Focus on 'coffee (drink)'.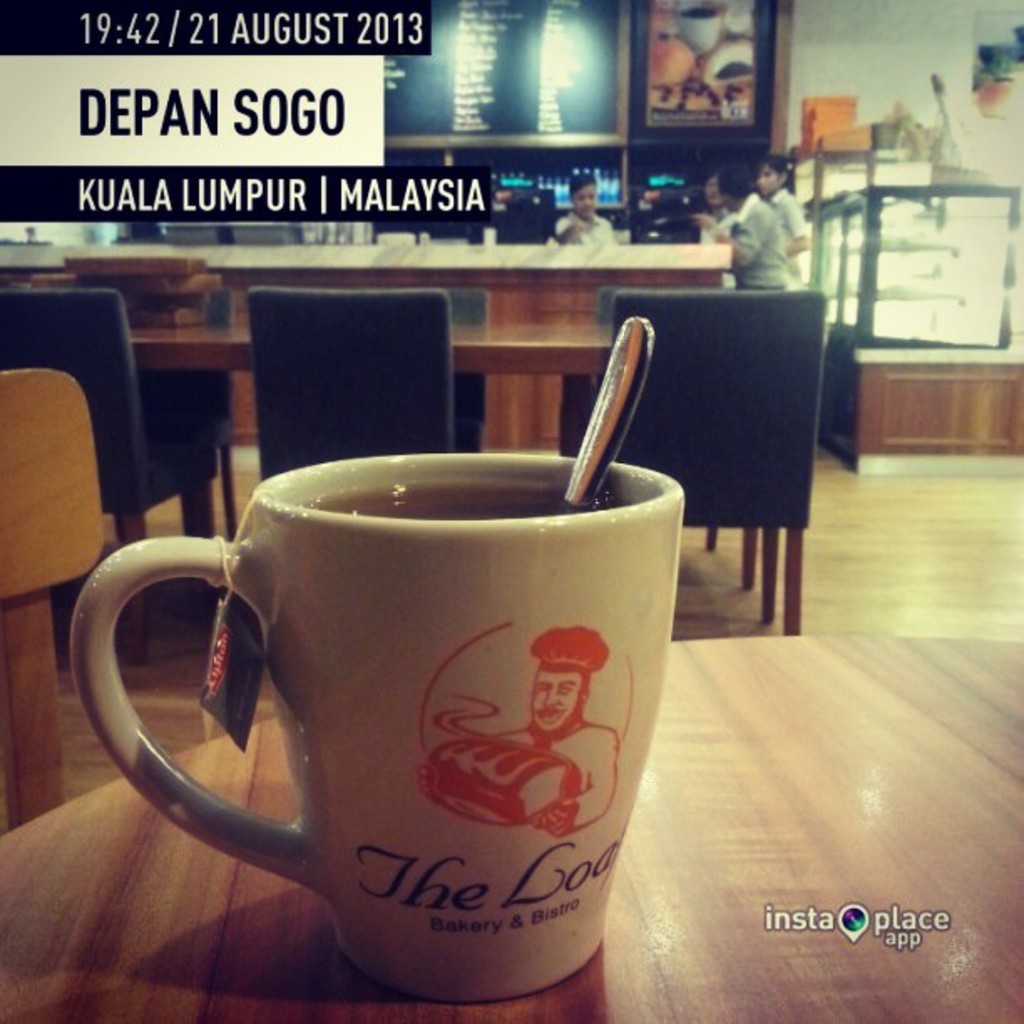
Focused at BBox(105, 455, 673, 1023).
